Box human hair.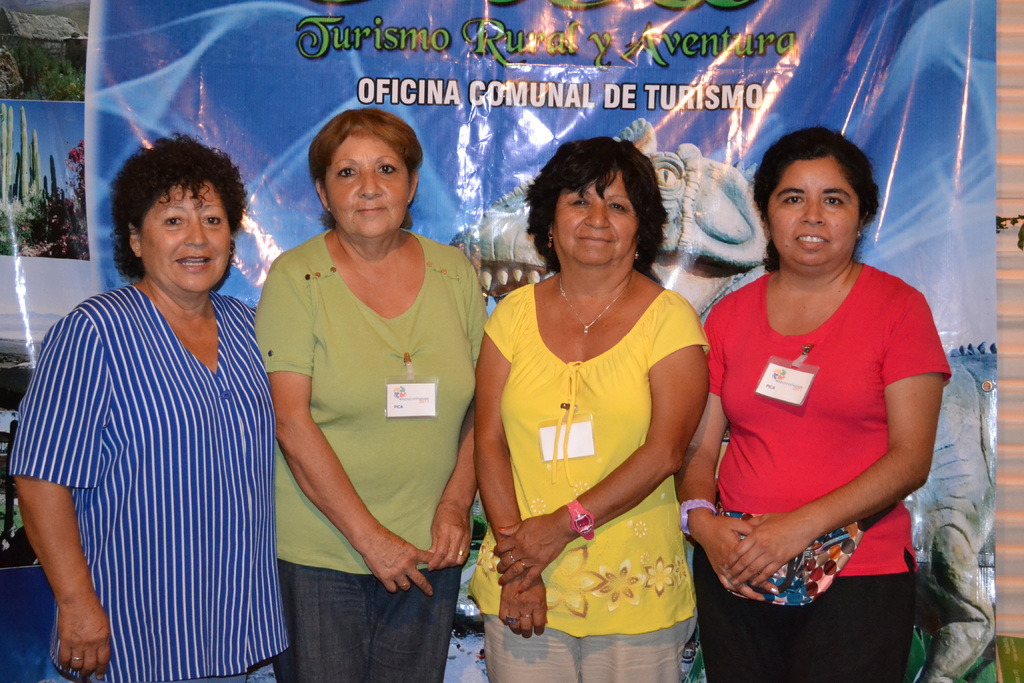
304, 108, 425, 231.
